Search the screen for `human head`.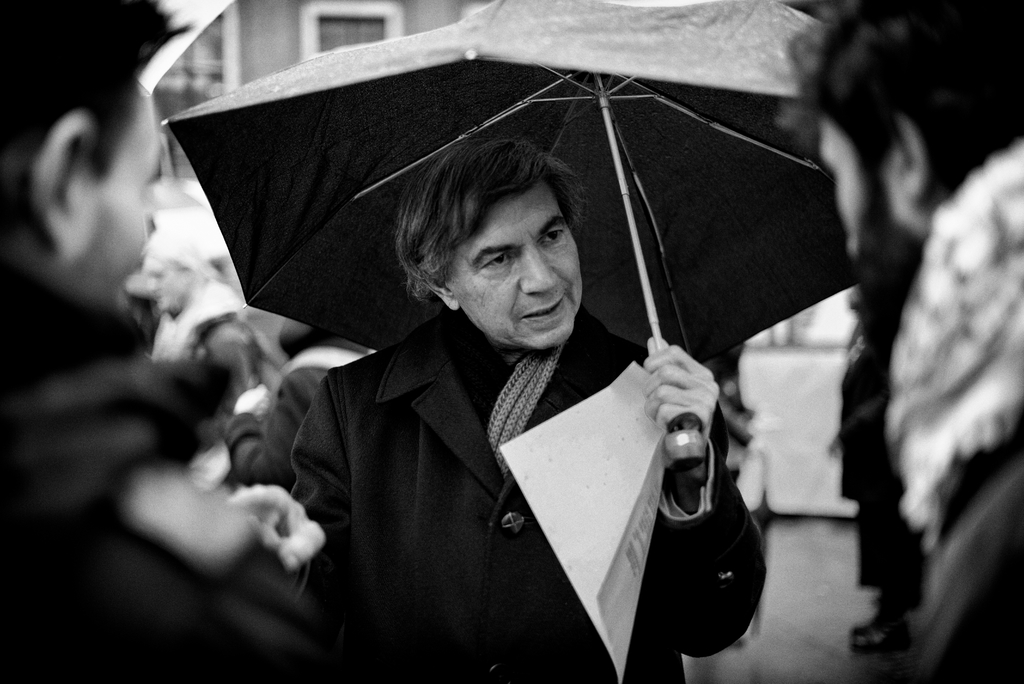
Found at [404,140,599,334].
